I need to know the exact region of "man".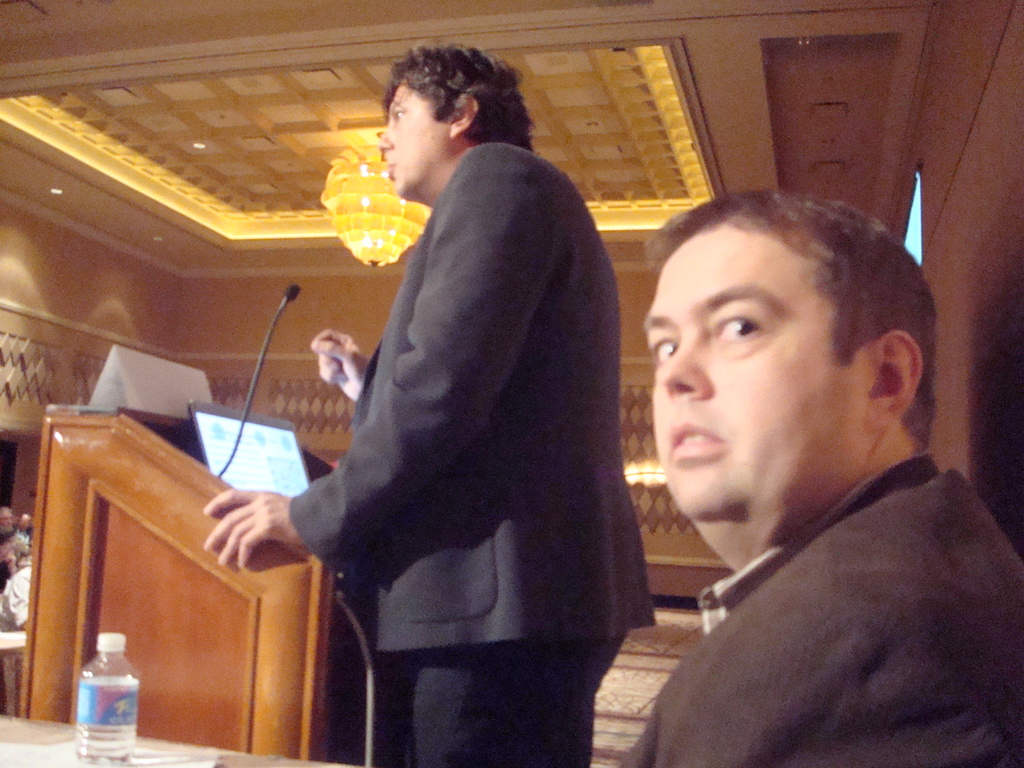
Region: (0, 561, 30, 636).
